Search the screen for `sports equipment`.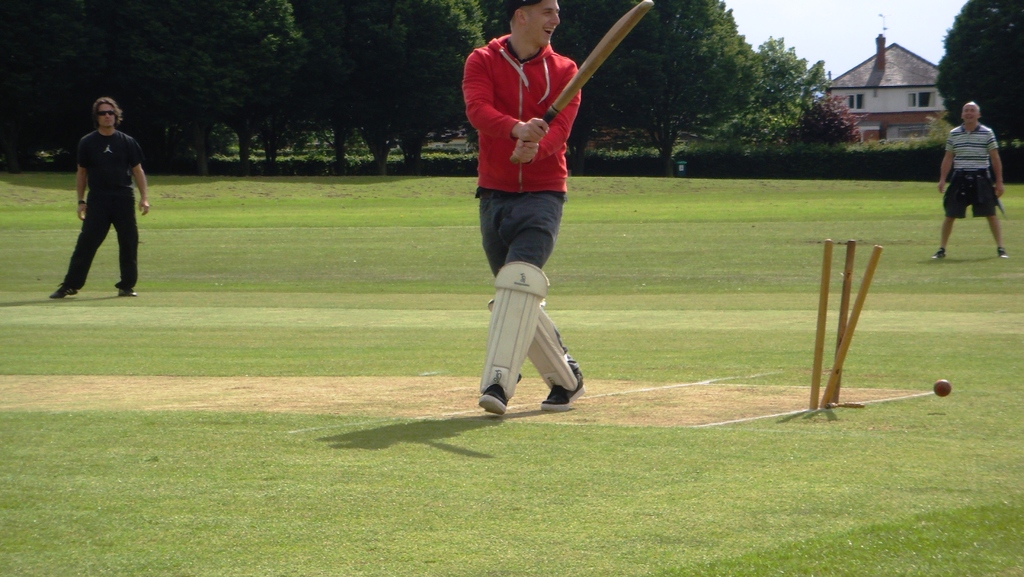
Found at 932/374/954/399.
